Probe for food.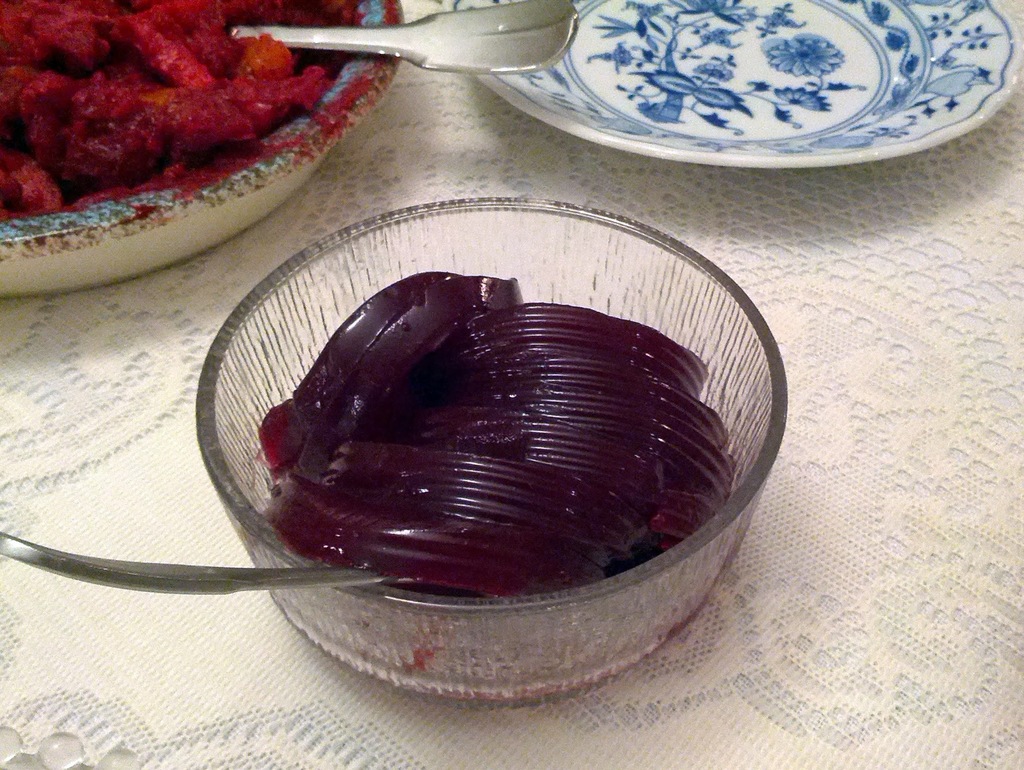
Probe result: box(257, 272, 734, 596).
